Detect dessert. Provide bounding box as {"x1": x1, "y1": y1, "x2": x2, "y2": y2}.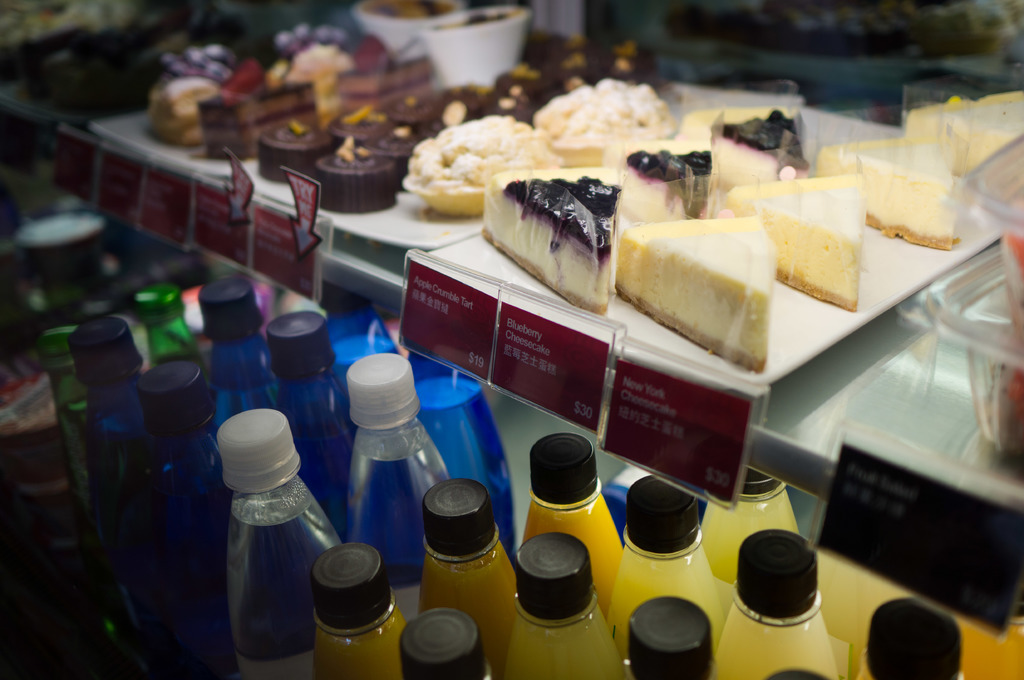
{"x1": 538, "y1": 75, "x2": 676, "y2": 161}.
